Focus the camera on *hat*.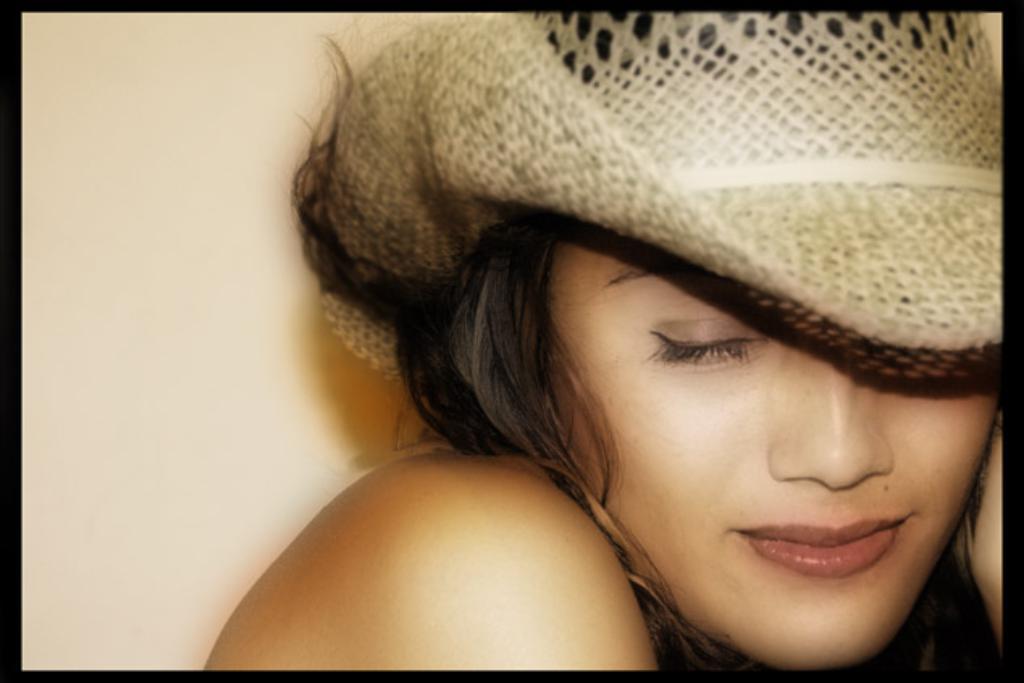
Focus region: bbox=[308, 10, 998, 384].
